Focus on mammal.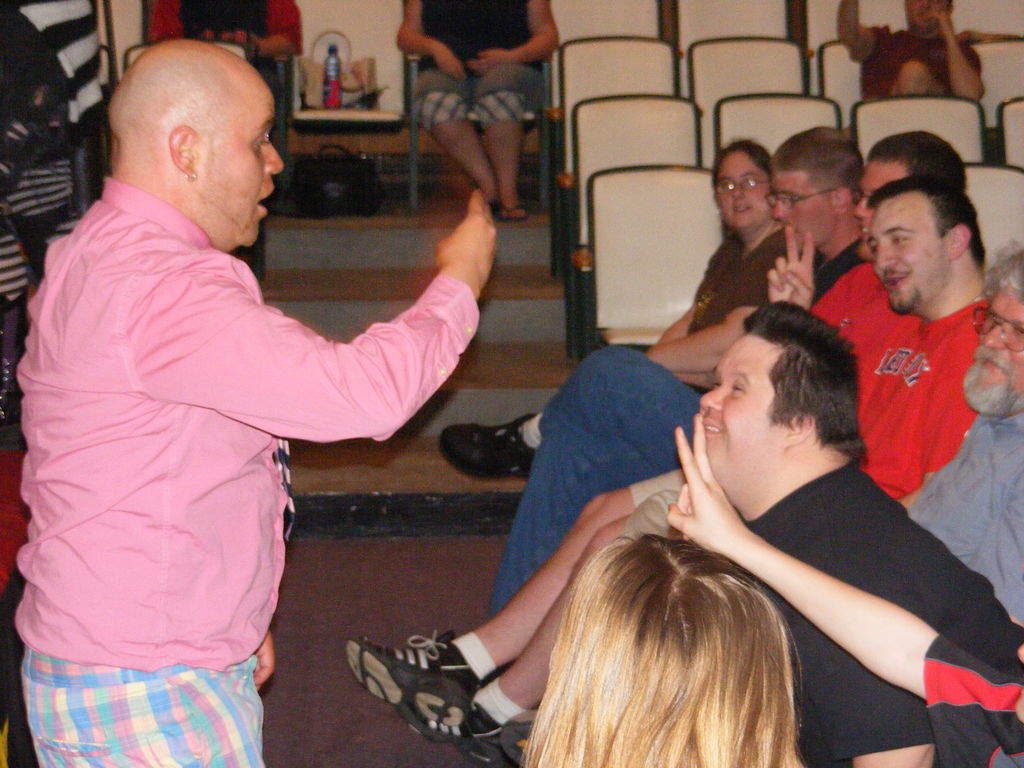
Focused at region(12, 40, 497, 767).
